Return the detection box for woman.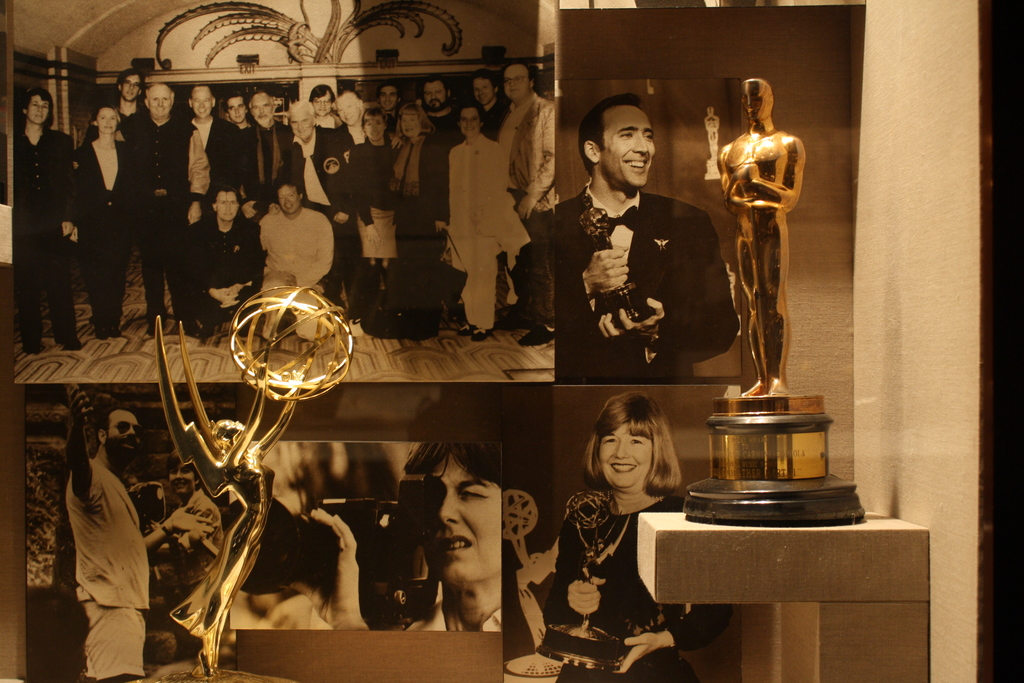
bbox=[342, 110, 406, 292].
